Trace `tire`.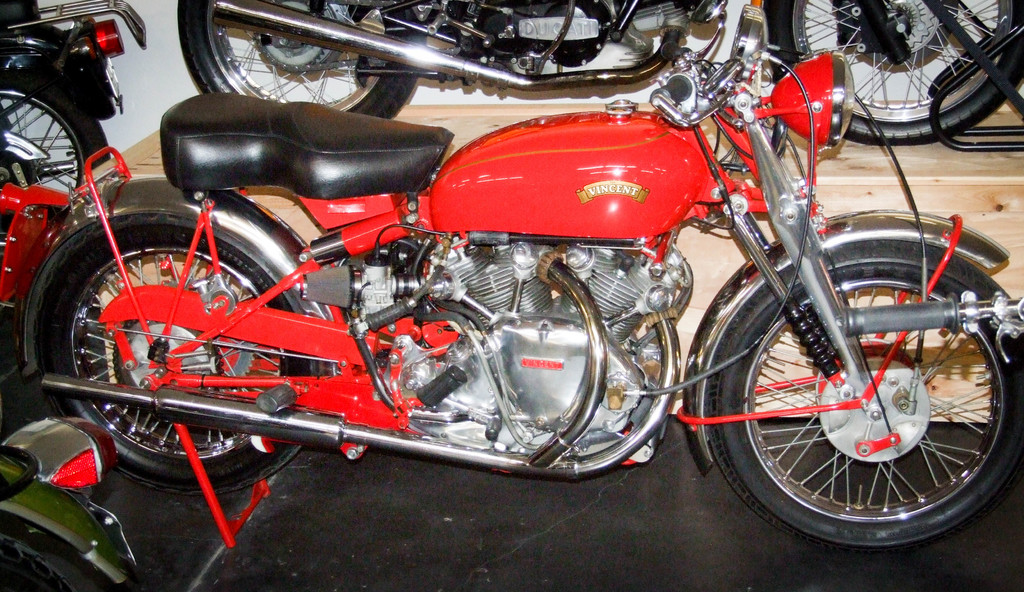
Traced to Rect(703, 262, 1023, 551).
